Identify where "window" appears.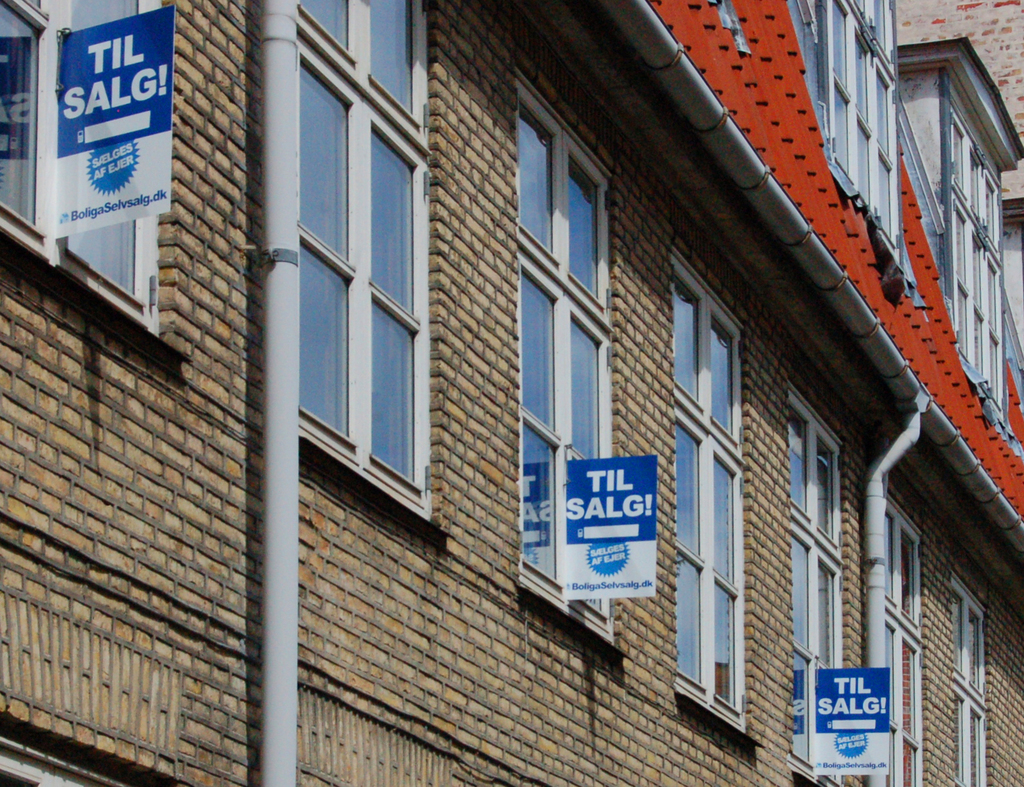
Appears at x1=789 y1=401 x2=847 y2=668.
